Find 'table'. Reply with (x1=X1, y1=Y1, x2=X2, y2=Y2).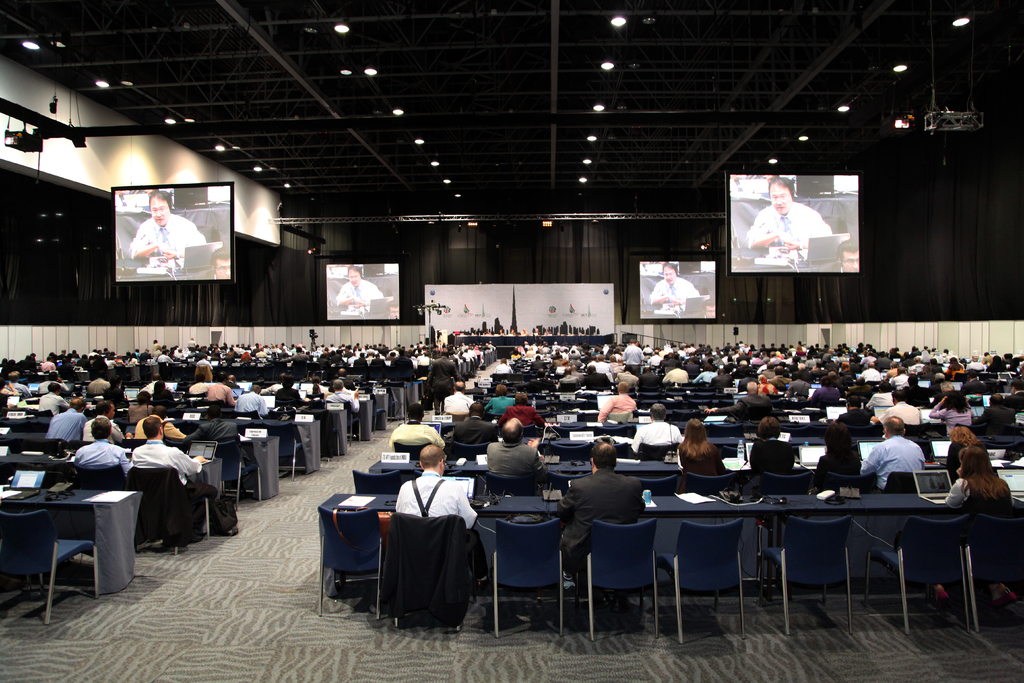
(x1=0, y1=406, x2=348, y2=453).
